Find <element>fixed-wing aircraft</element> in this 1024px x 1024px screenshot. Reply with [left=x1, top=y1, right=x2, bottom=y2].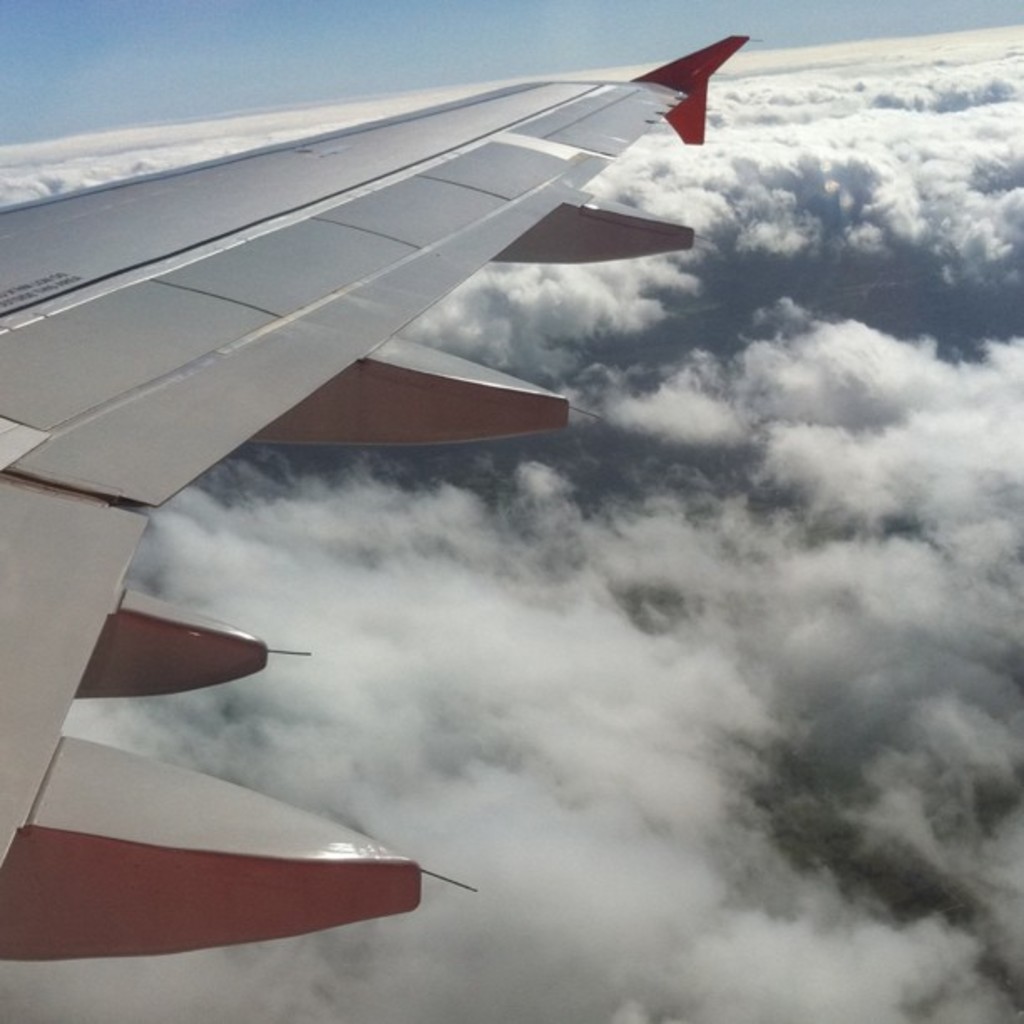
[left=0, top=28, right=751, bottom=984].
